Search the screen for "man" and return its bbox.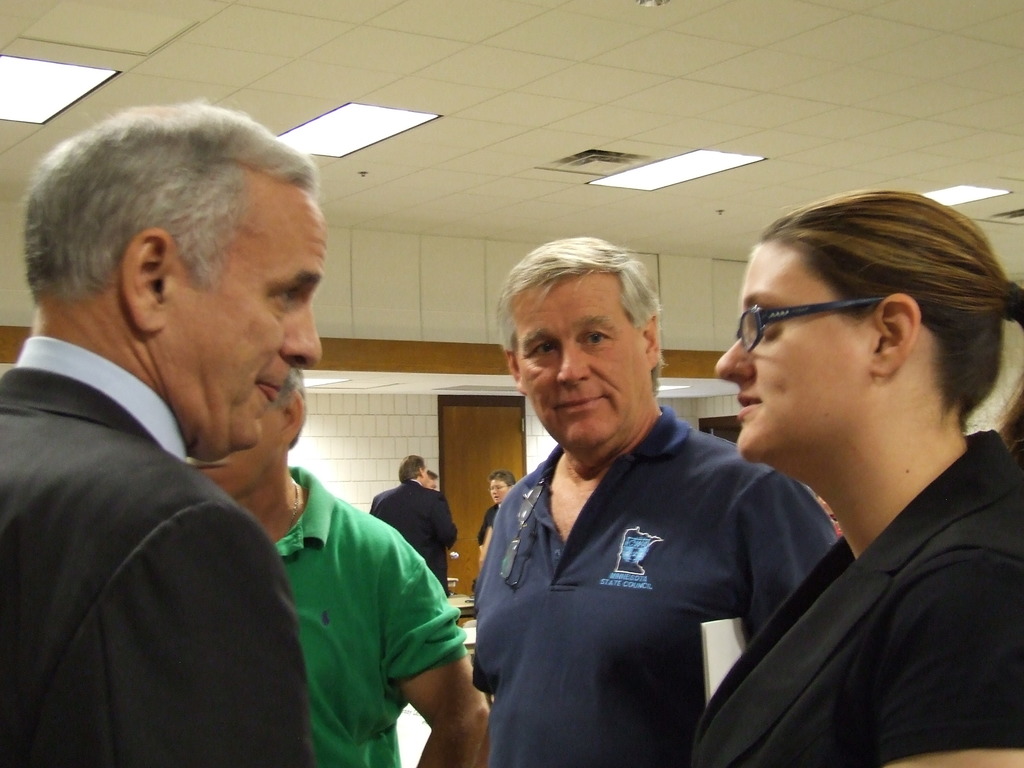
Found: [x1=477, y1=471, x2=518, y2=553].
